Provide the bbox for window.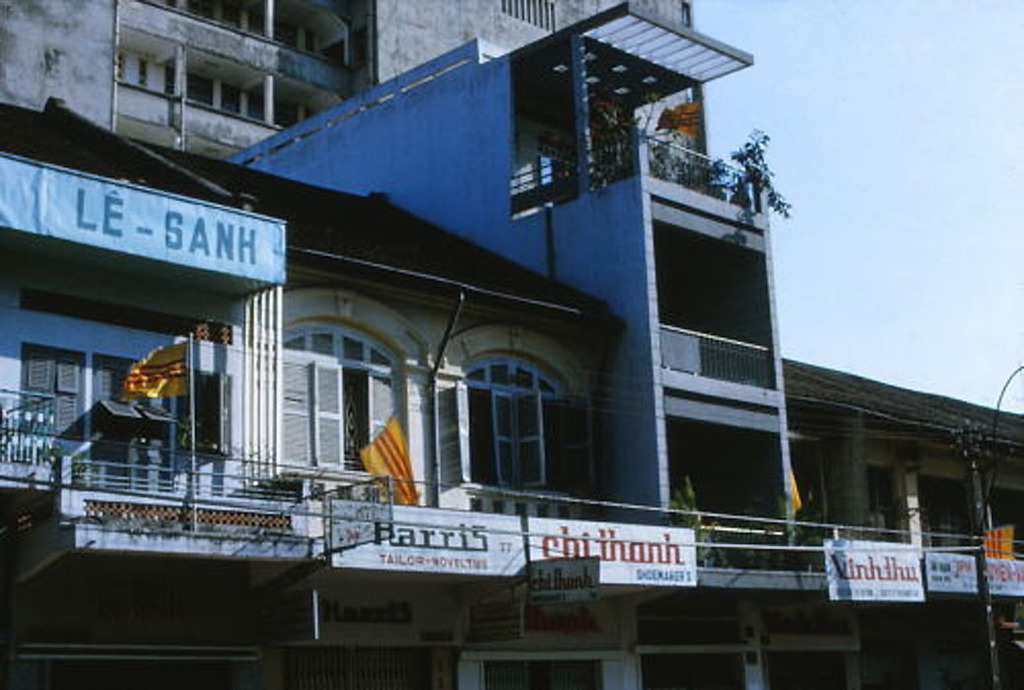
{"left": 274, "top": 323, "right": 400, "bottom": 470}.
